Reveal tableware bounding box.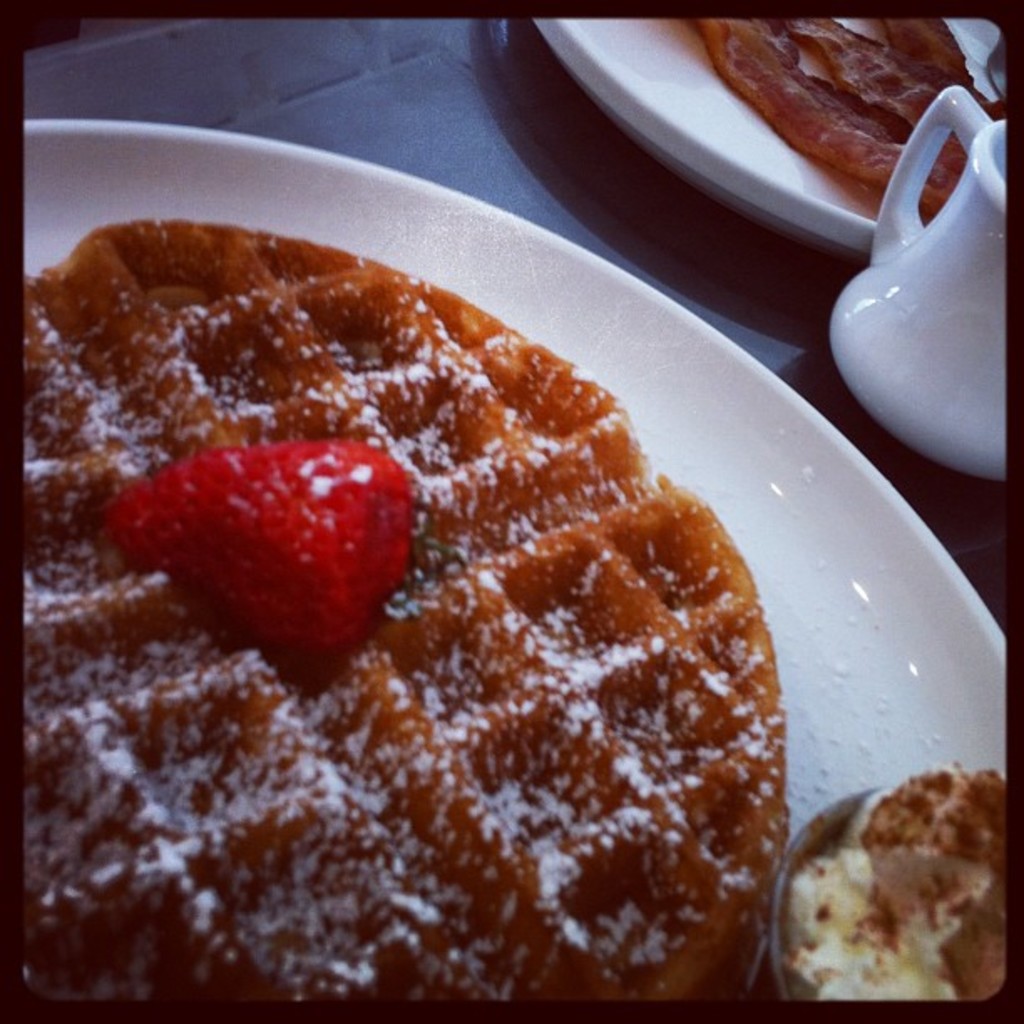
Revealed: left=514, top=13, right=1011, bottom=256.
